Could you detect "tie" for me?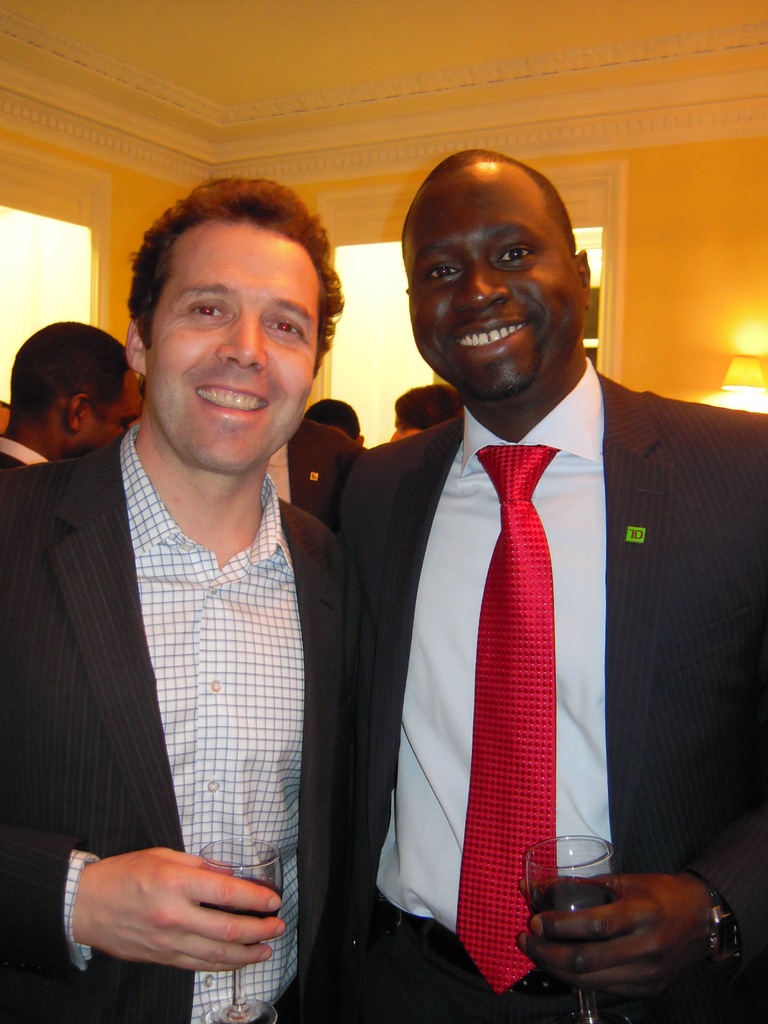
Detection result: [452,433,566,991].
